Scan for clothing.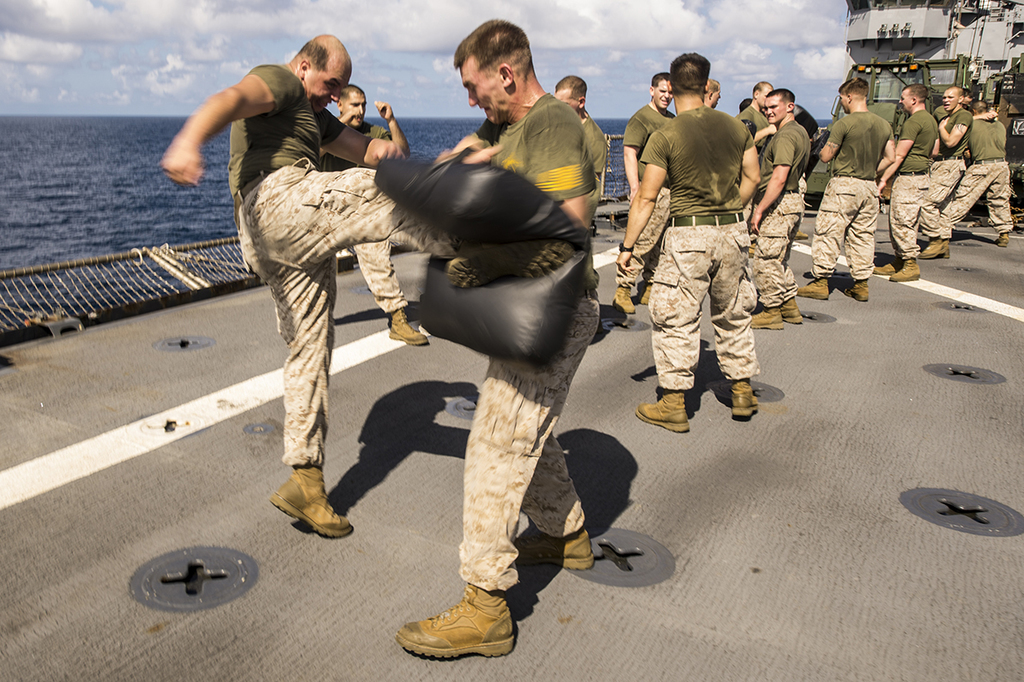
Scan result: <bbox>755, 107, 821, 319</bbox>.
